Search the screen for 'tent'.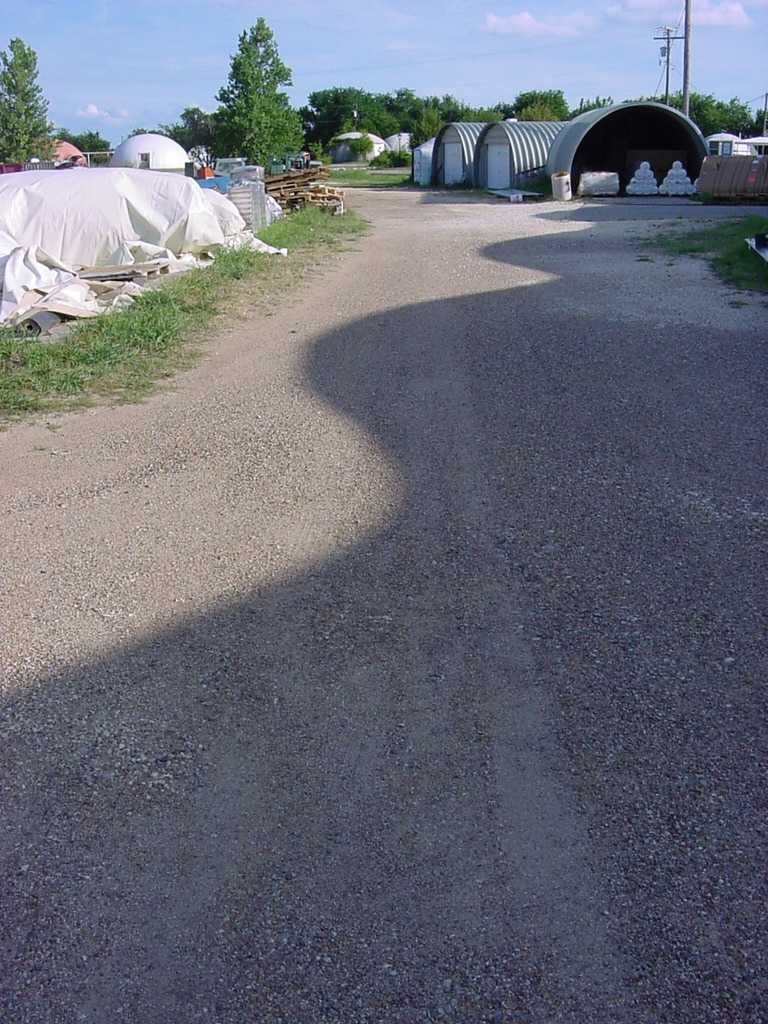
Found at Rect(477, 117, 571, 195).
